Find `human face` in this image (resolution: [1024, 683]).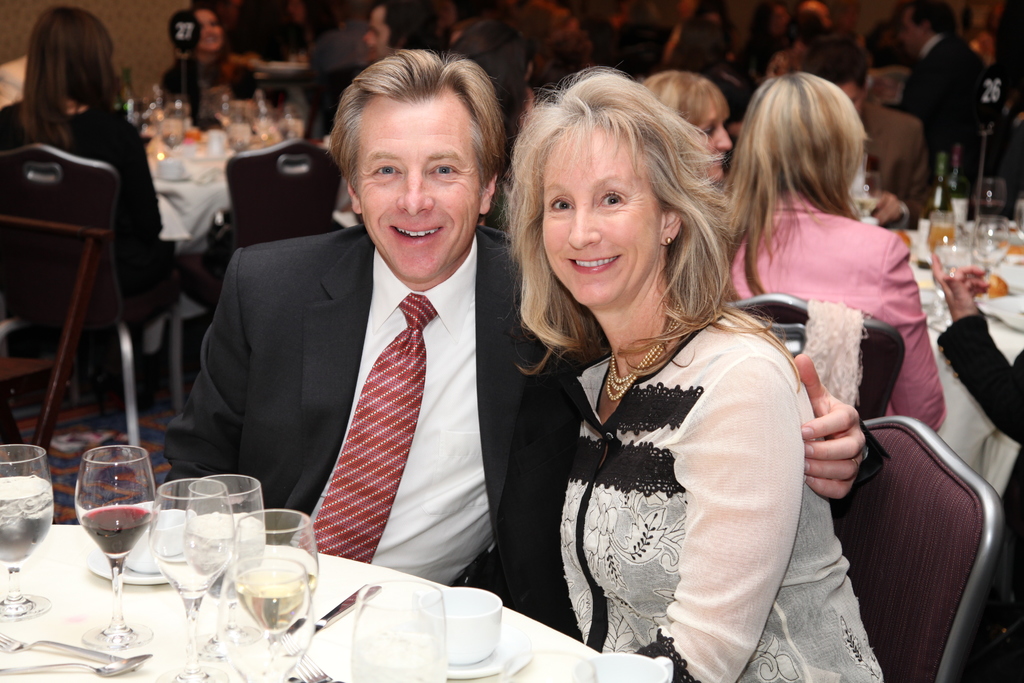
{"x1": 694, "y1": 91, "x2": 732, "y2": 181}.
